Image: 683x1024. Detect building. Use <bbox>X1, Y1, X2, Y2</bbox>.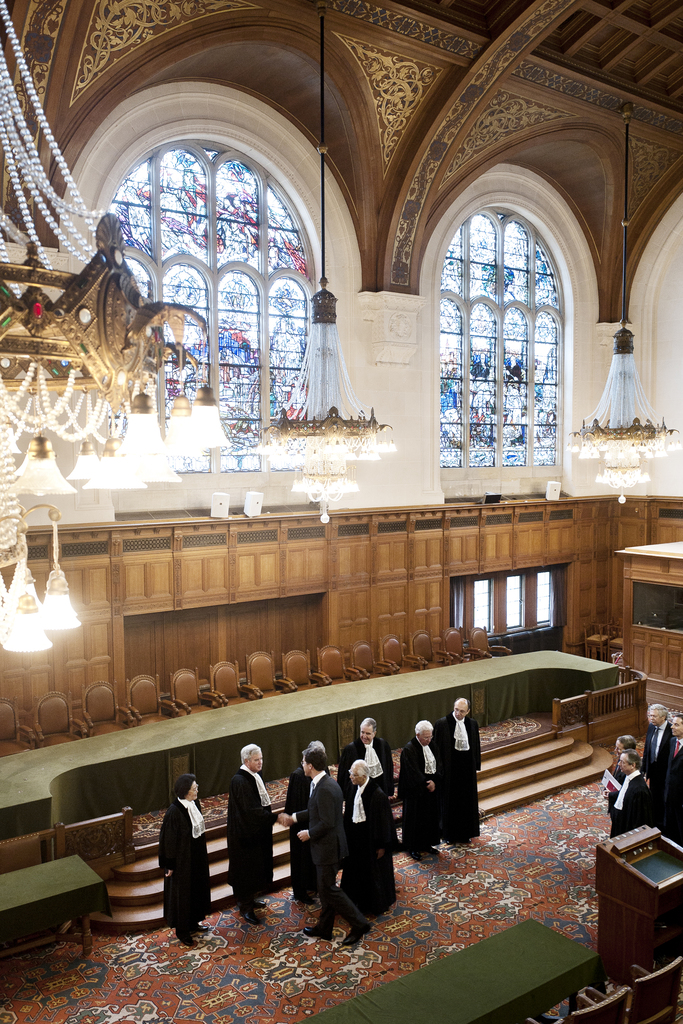
<bbox>0, 0, 682, 1023</bbox>.
